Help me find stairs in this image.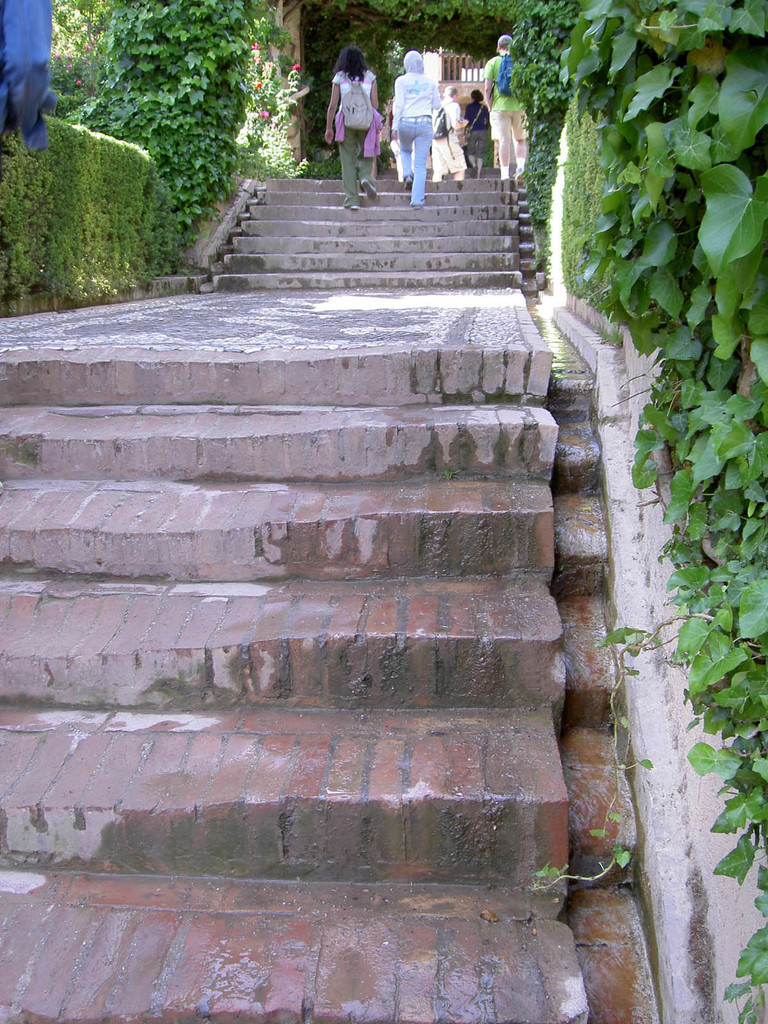
Found it: crop(0, 161, 649, 1023).
